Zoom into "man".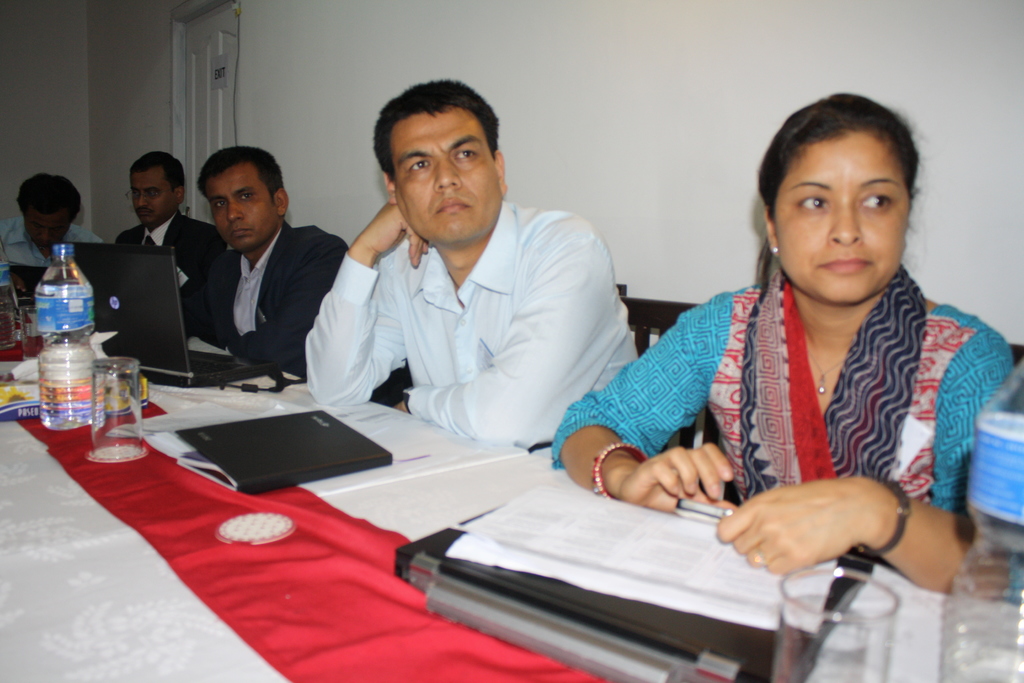
Zoom target: bbox=[284, 97, 648, 465].
